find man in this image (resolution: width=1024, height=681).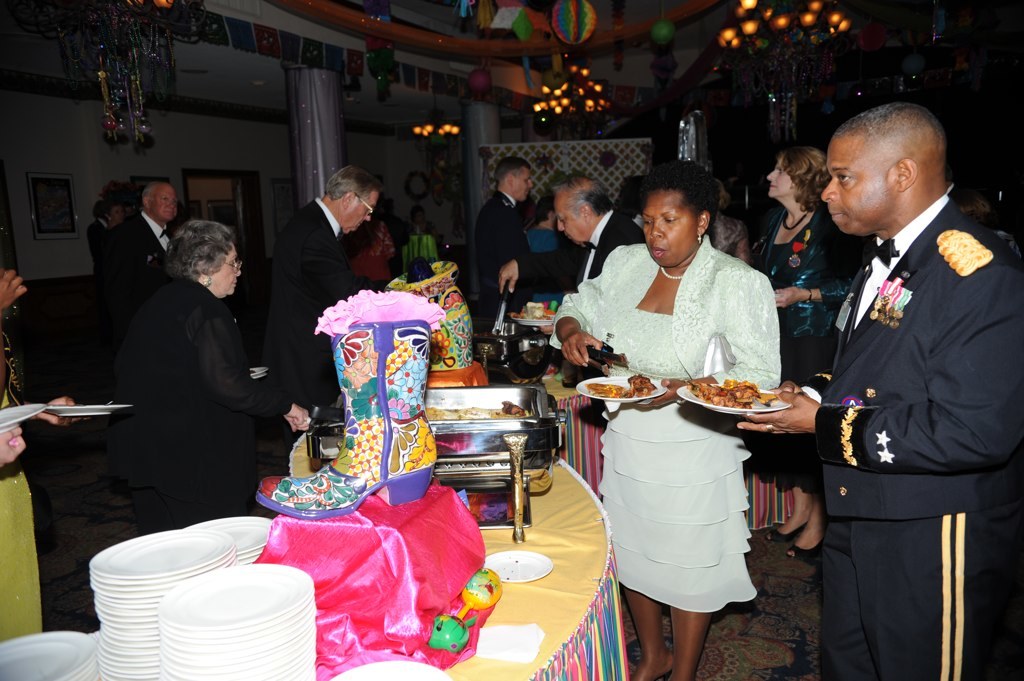
(x1=499, y1=177, x2=648, y2=299).
